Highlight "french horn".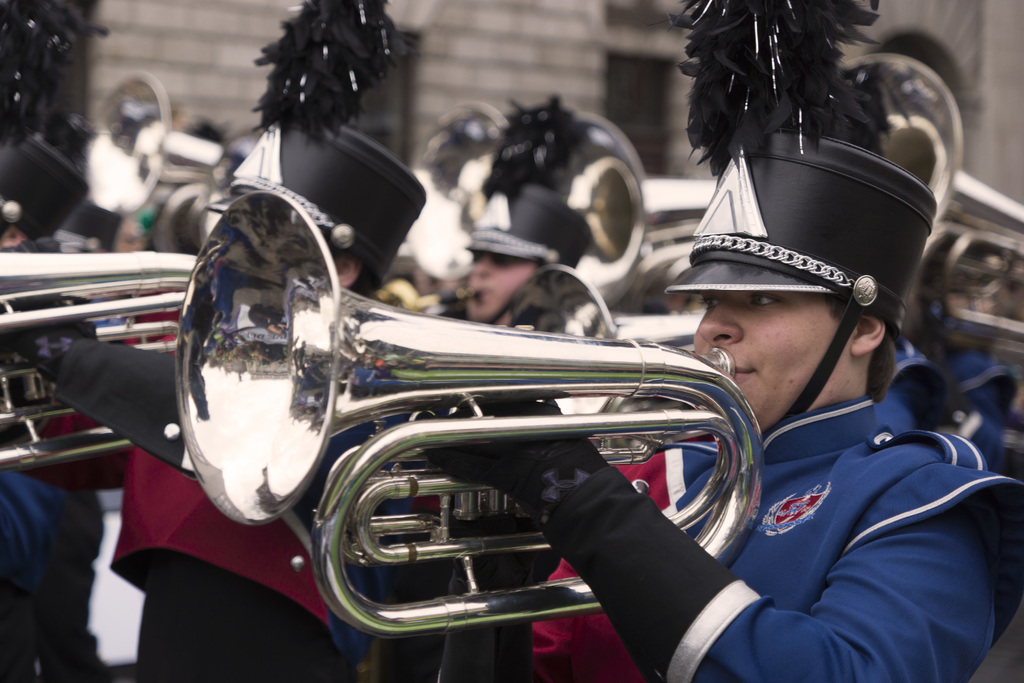
Highlighted region: BBox(494, 258, 719, 428).
